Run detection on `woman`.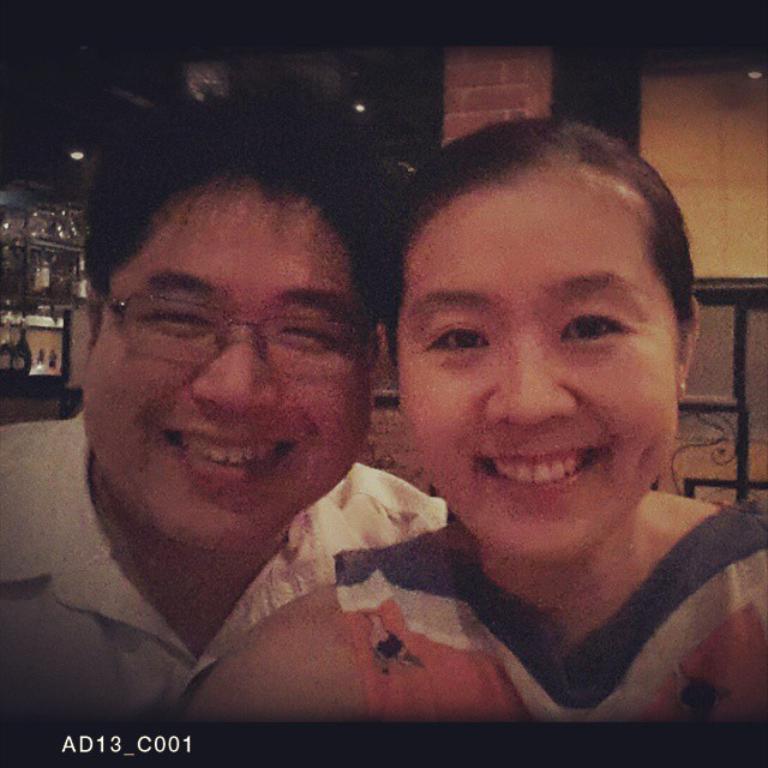
Result: left=270, top=113, right=766, bottom=718.
